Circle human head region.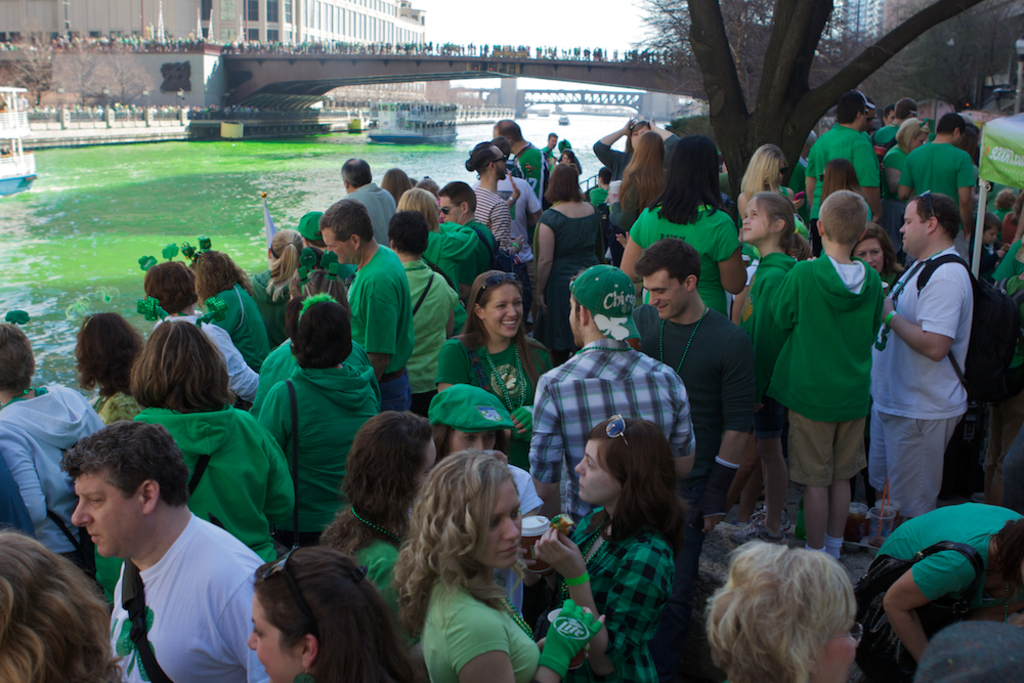
Region: [x1=391, y1=208, x2=430, y2=259].
